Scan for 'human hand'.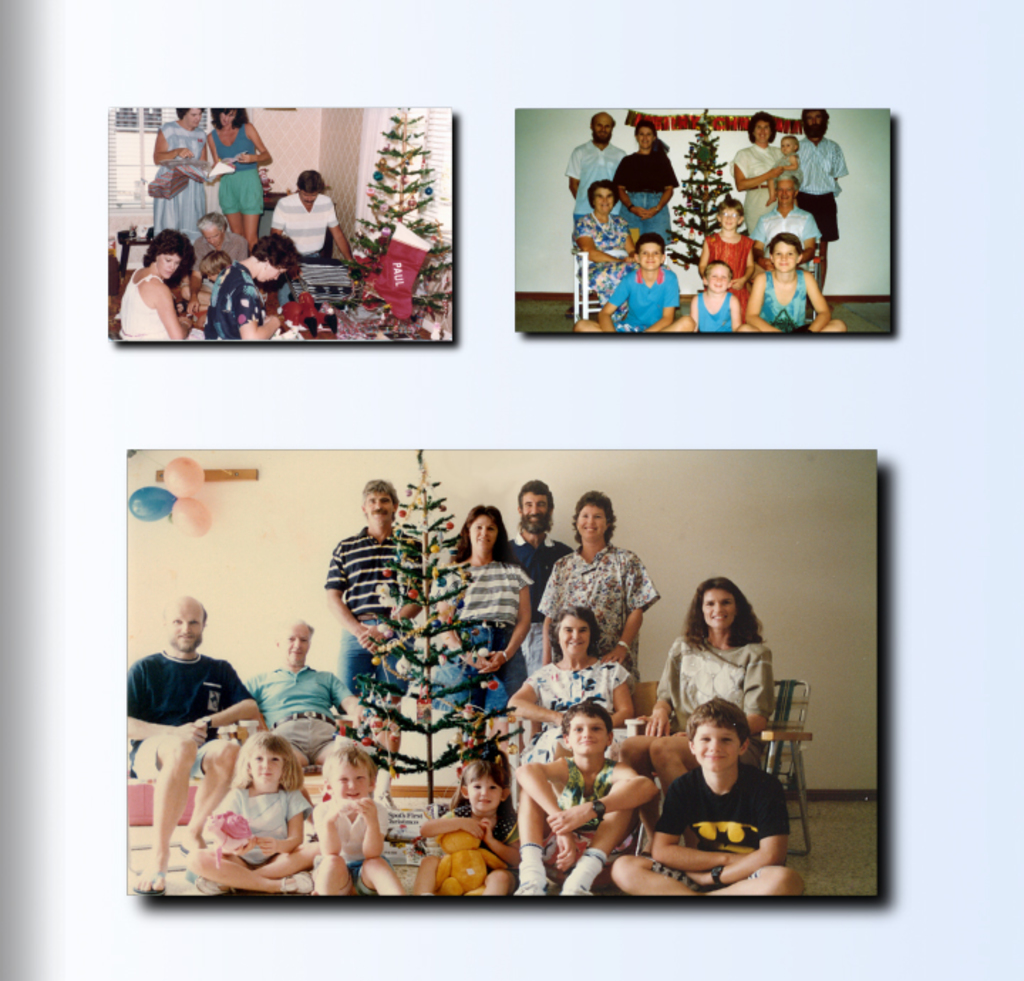
Scan result: [479,653,509,677].
